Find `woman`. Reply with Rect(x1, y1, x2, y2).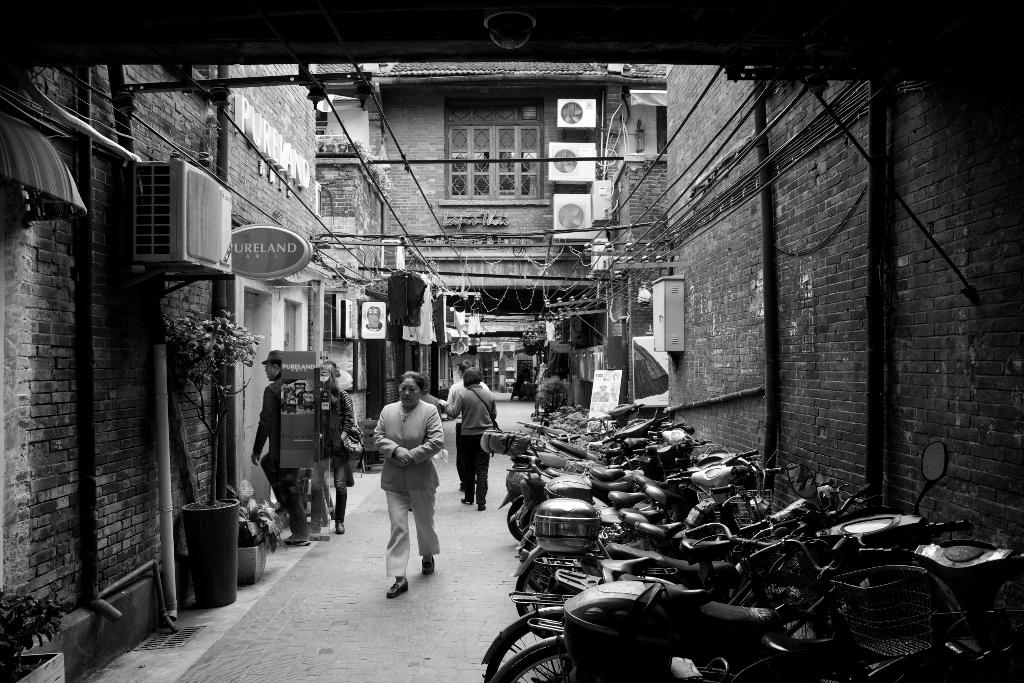
Rect(372, 373, 445, 600).
